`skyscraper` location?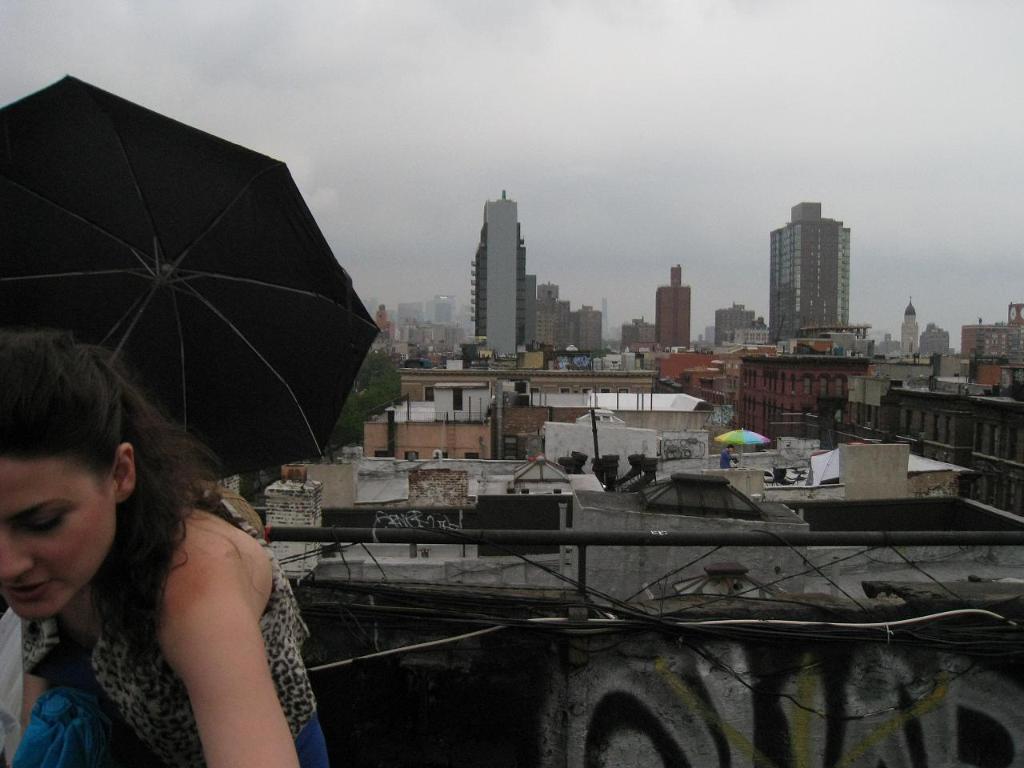
754:188:877:366
